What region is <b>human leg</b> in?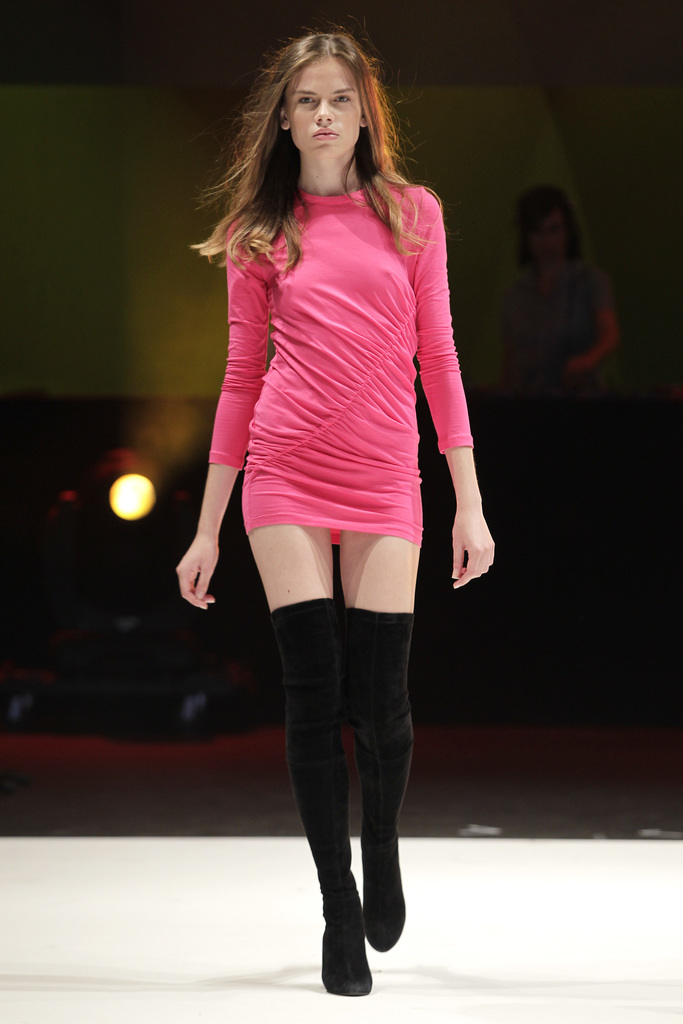
(left=336, top=519, right=407, bottom=941).
